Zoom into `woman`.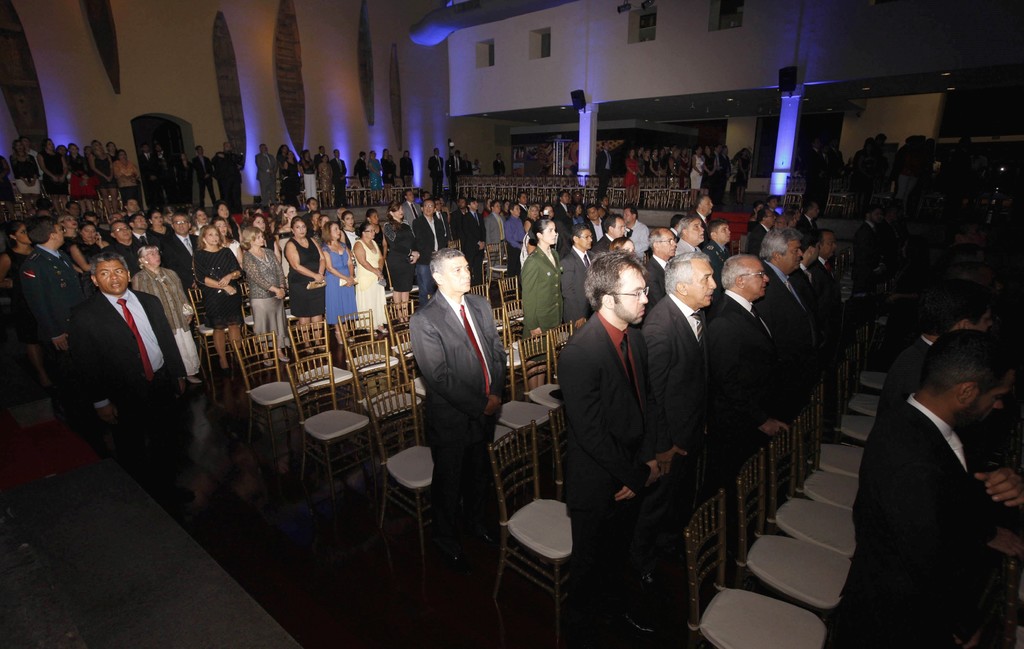
Zoom target: (369,145,383,205).
